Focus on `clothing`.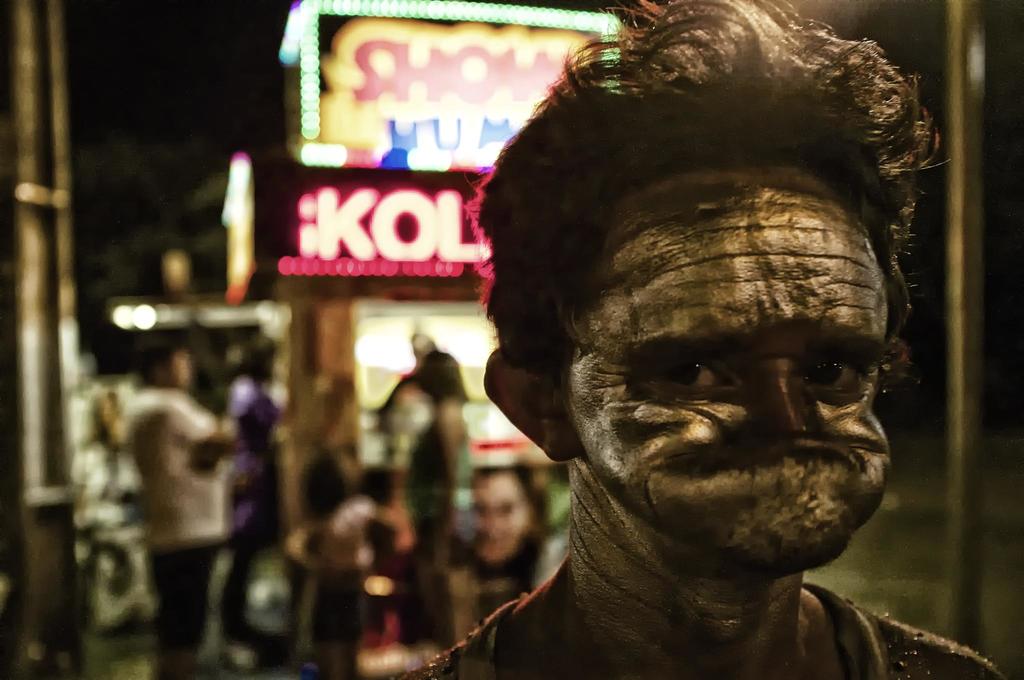
Focused at bbox=(117, 385, 231, 679).
